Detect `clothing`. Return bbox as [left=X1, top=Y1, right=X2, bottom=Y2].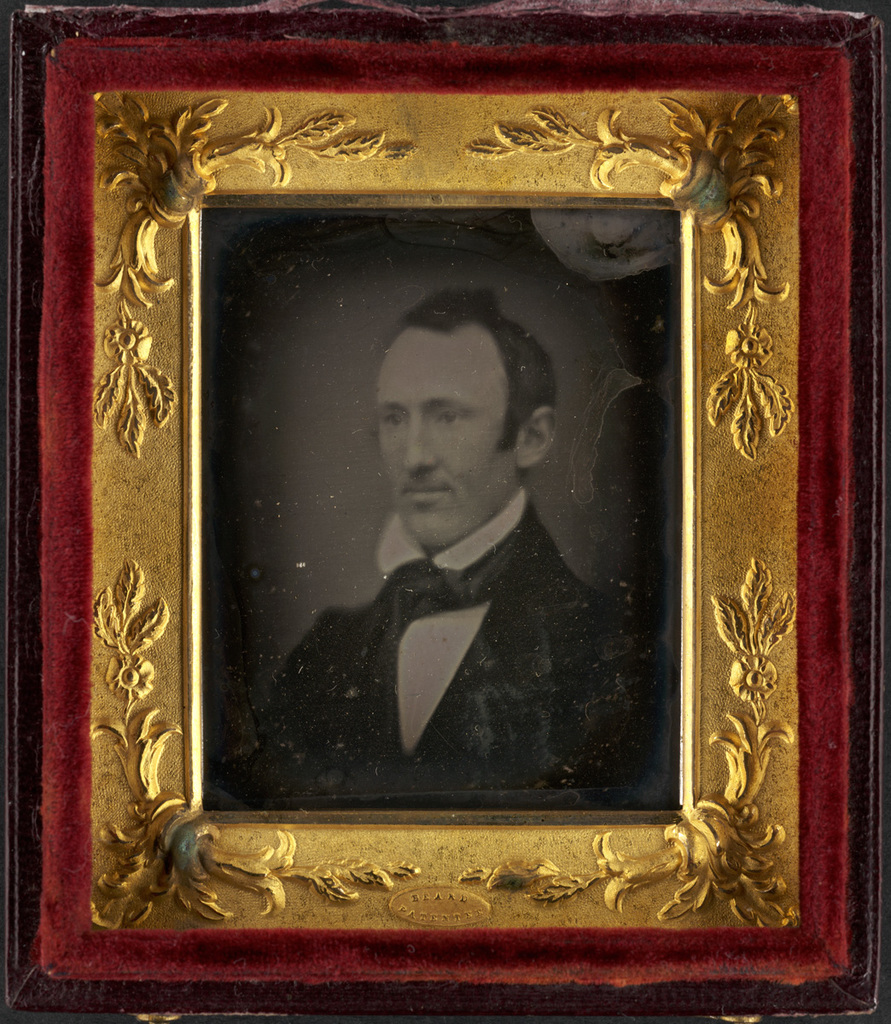
[left=206, top=490, right=666, bottom=809].
